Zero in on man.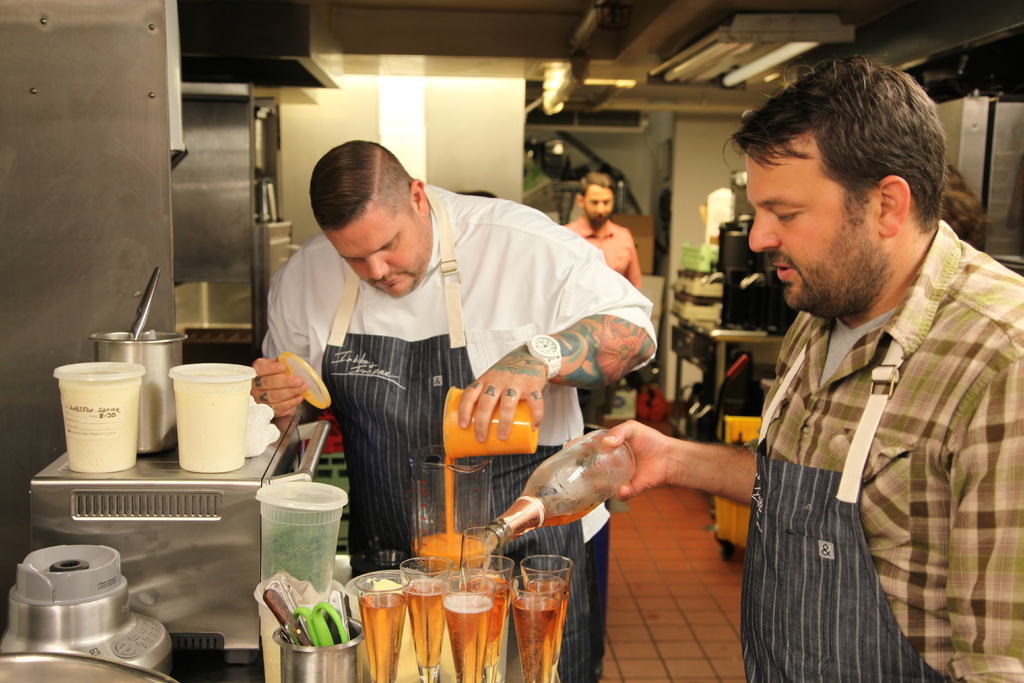
Zeroed in: <region>242, 139, 660, 682</region>.
